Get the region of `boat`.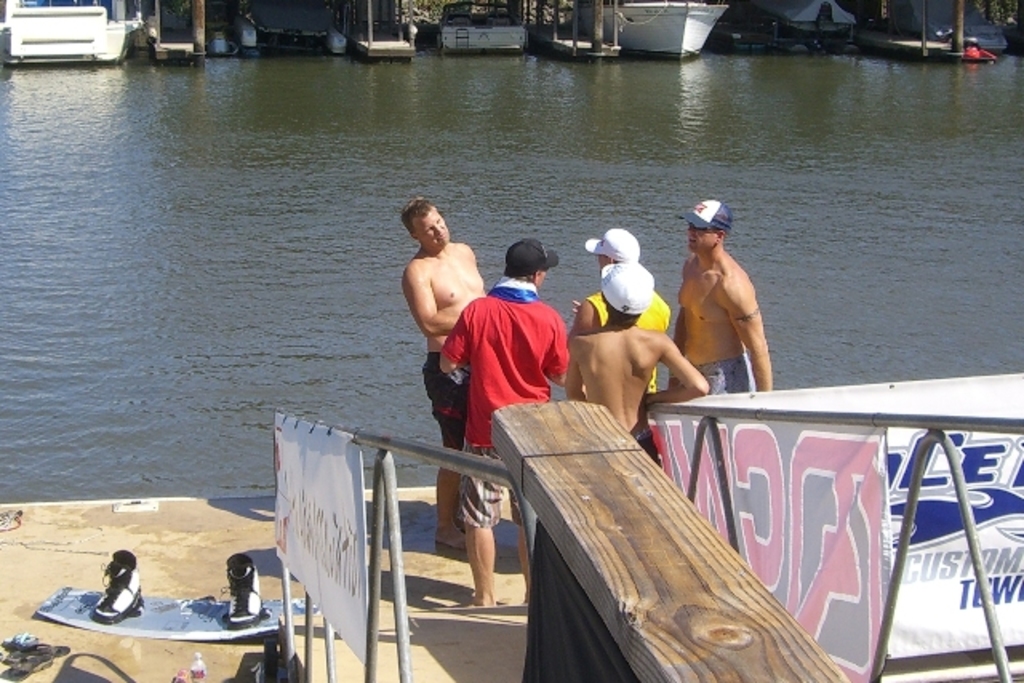
578/0/728/58.
